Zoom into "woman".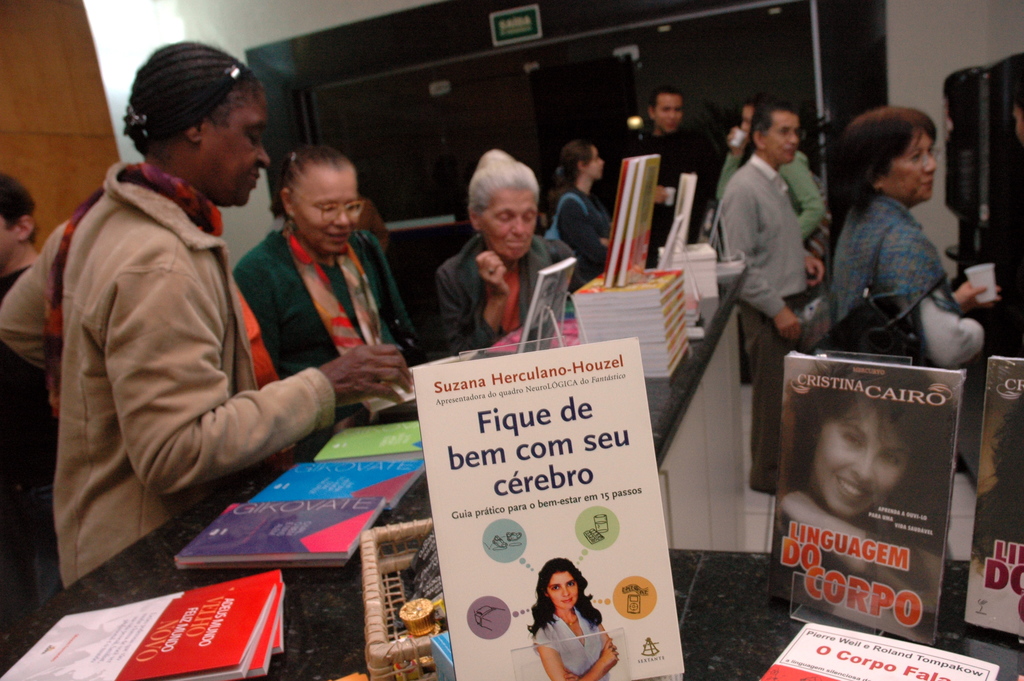
Zoom target: [0,35,416,582].
